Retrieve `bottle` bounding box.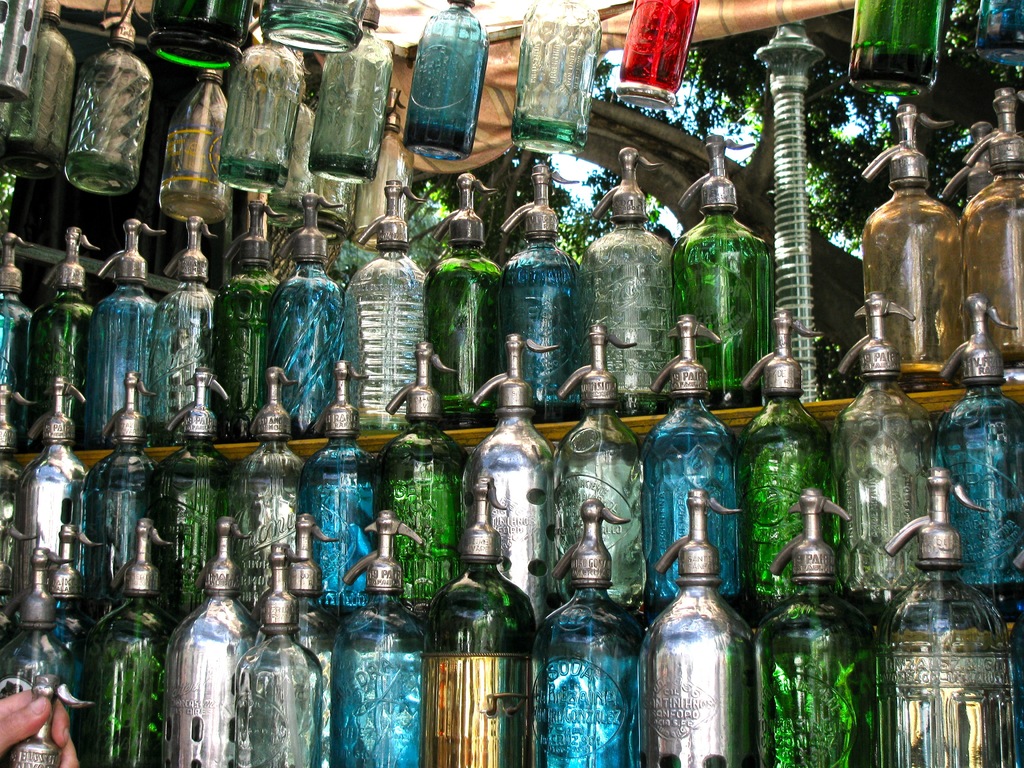
Bounding box: l=948, t=84, r=1023, b=367.
